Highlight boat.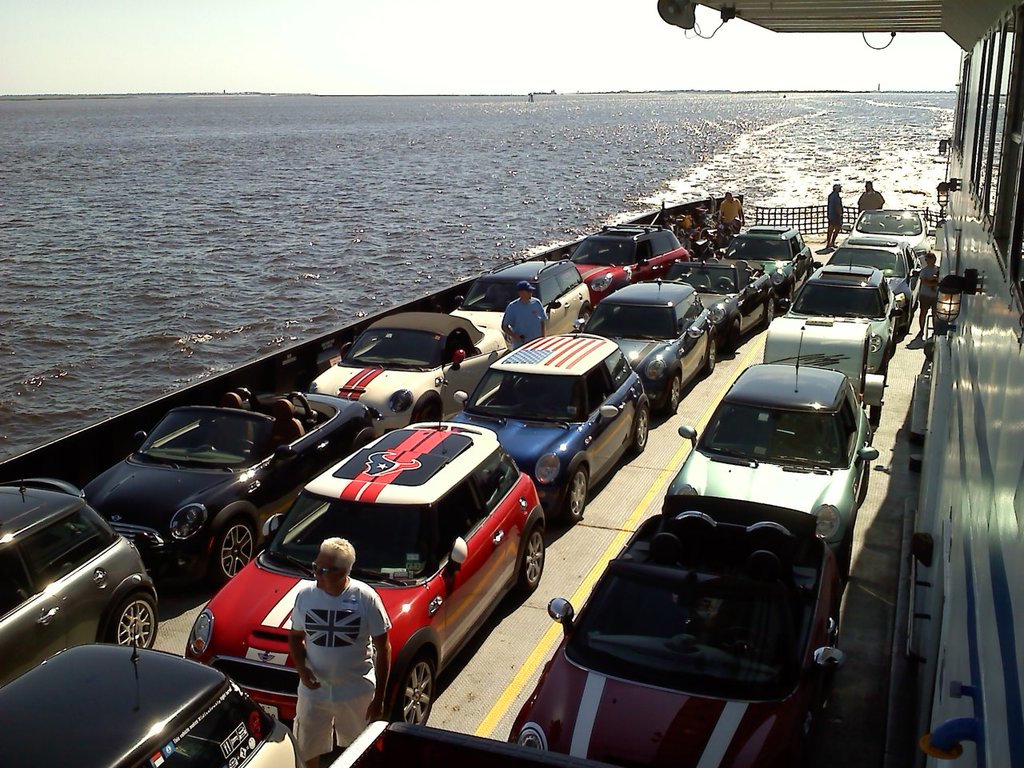
Highlighted region: 0,0,1023,767.
